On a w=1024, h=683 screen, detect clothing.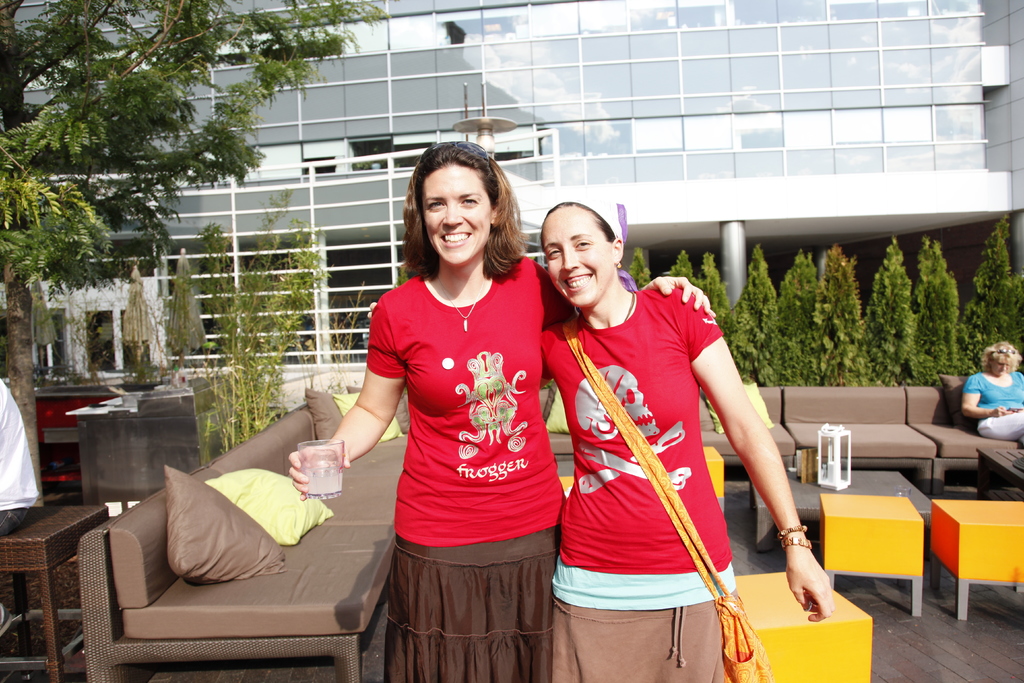
detection(564, 265, 764, 682).
